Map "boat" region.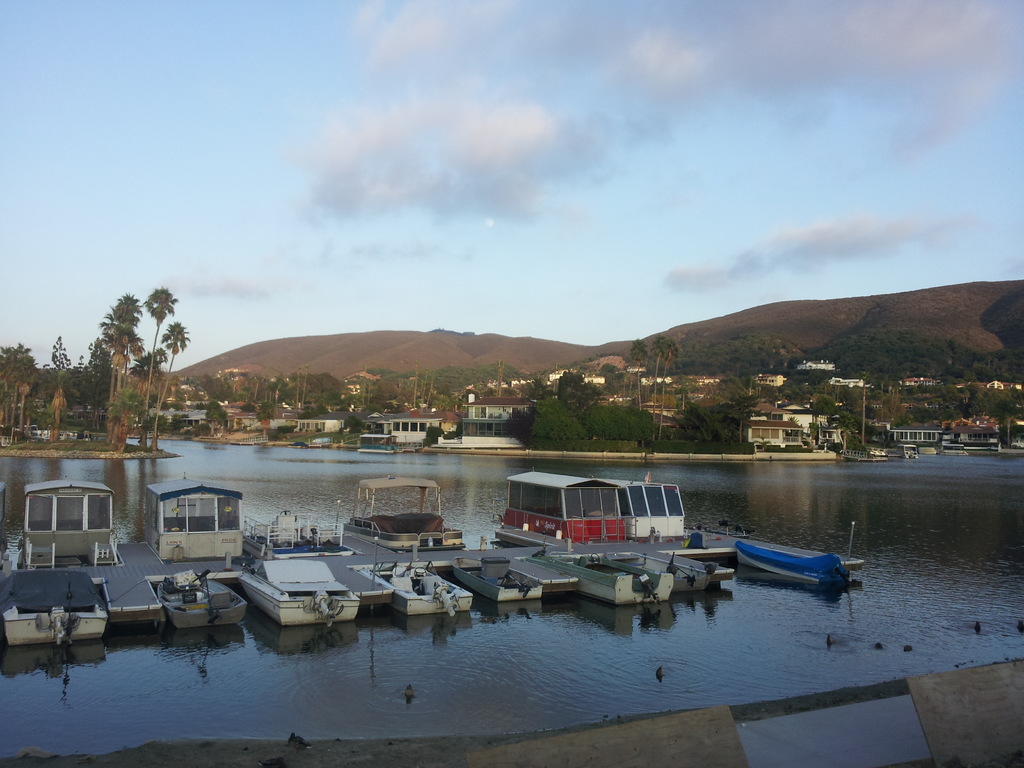
Mapped to <box>611,479,686,548</box>.
